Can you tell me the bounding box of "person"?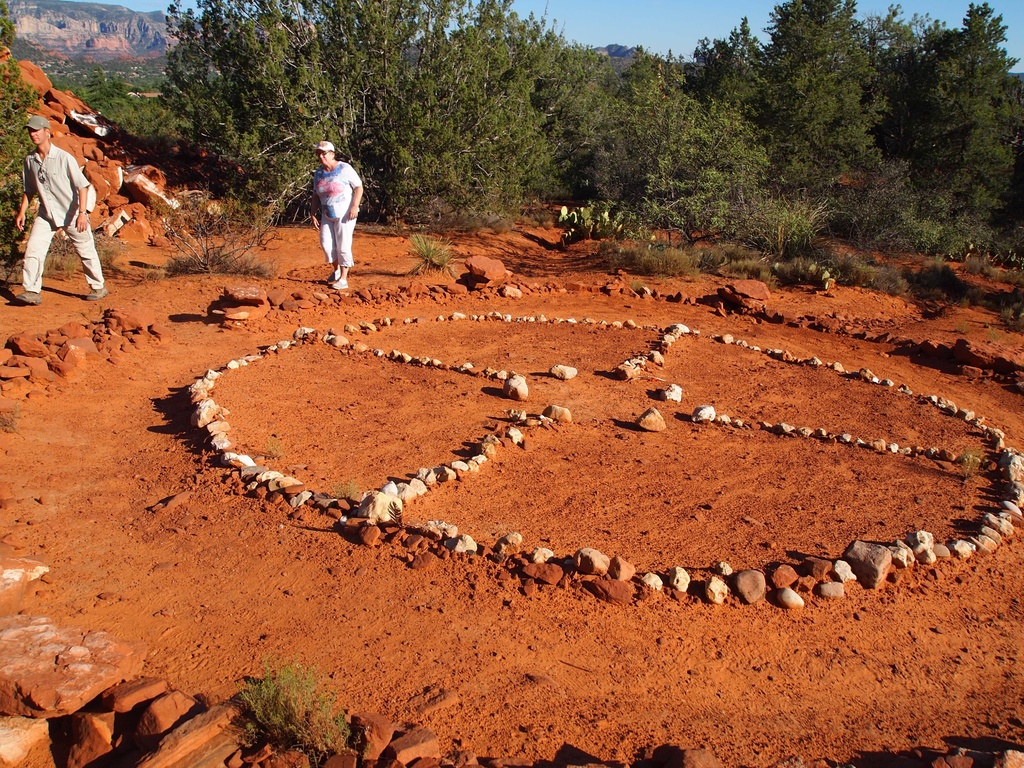
[x1=13, y1=114, x2=108, y2=300].
